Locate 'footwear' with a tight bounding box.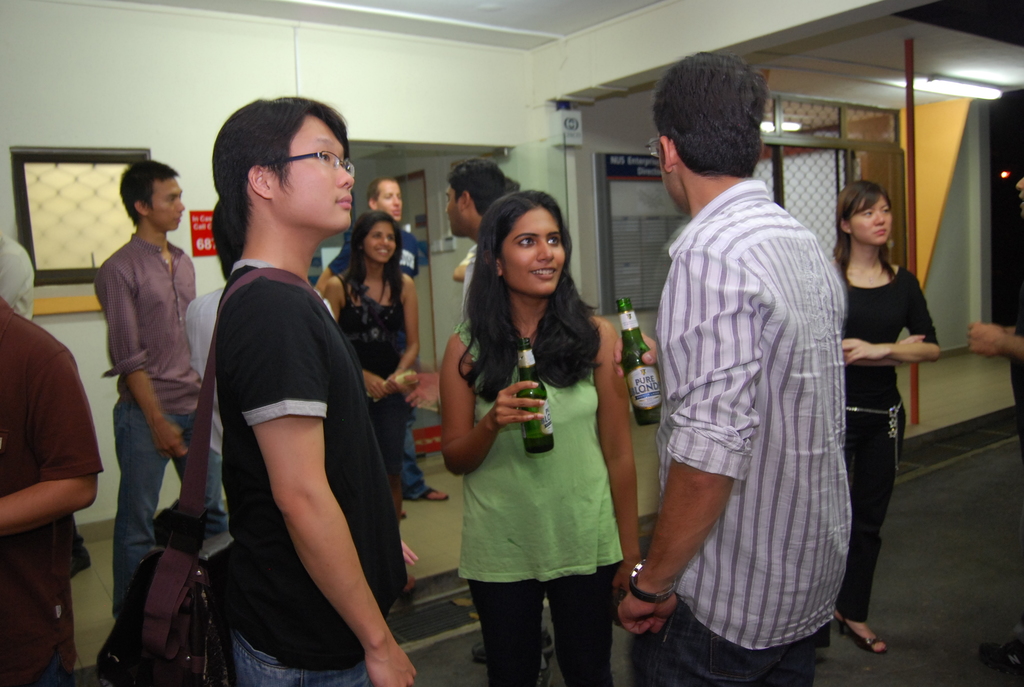
pyautogui.locateOnScreen(536, 658, 555, 686).
